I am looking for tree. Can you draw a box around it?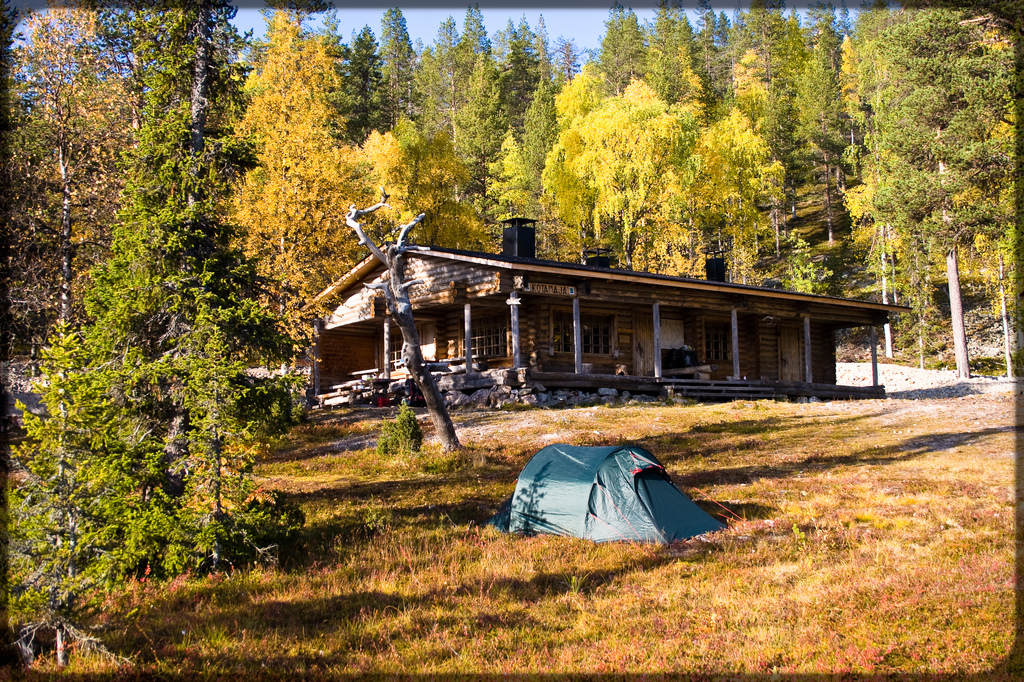
Sure, the bounding box is l=33, t=54, r=298, b=642.
